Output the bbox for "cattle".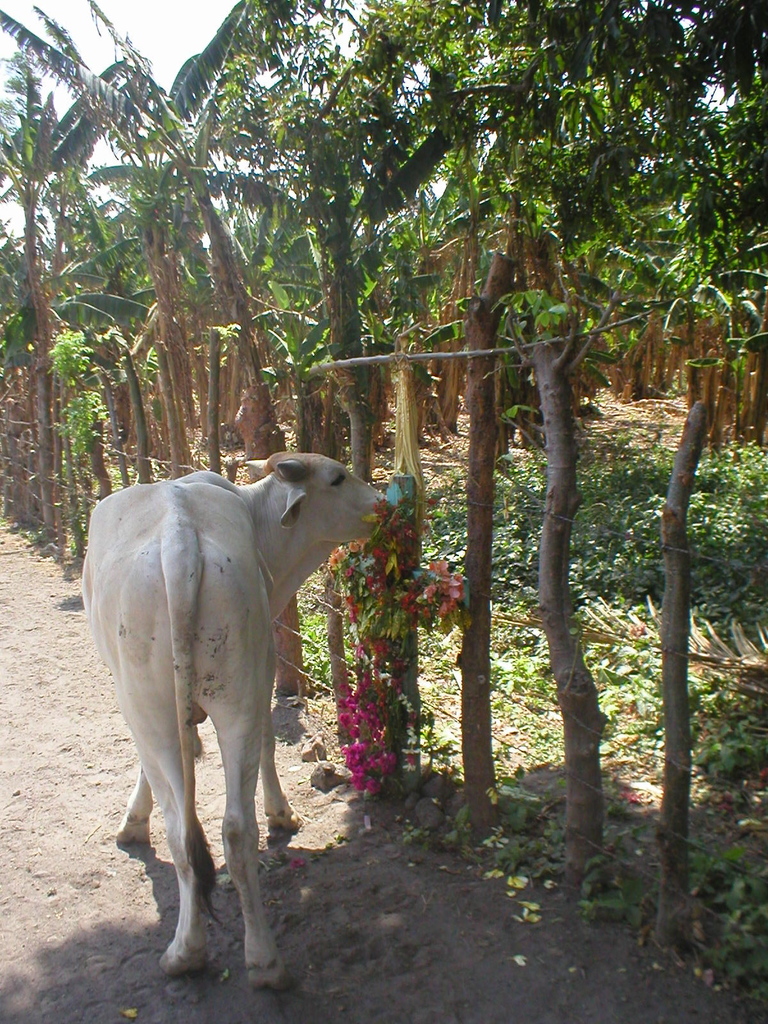
<bbox>70, 430, 390, 1013</bbox>.
